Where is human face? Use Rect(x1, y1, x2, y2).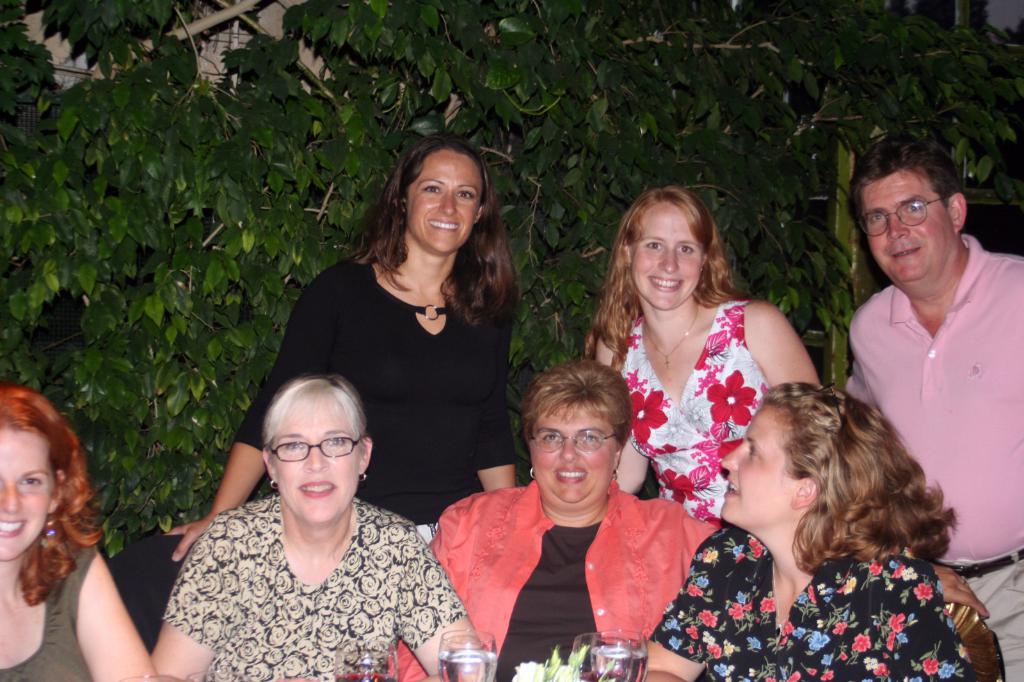
Rect(627, 200, 701, 309).
